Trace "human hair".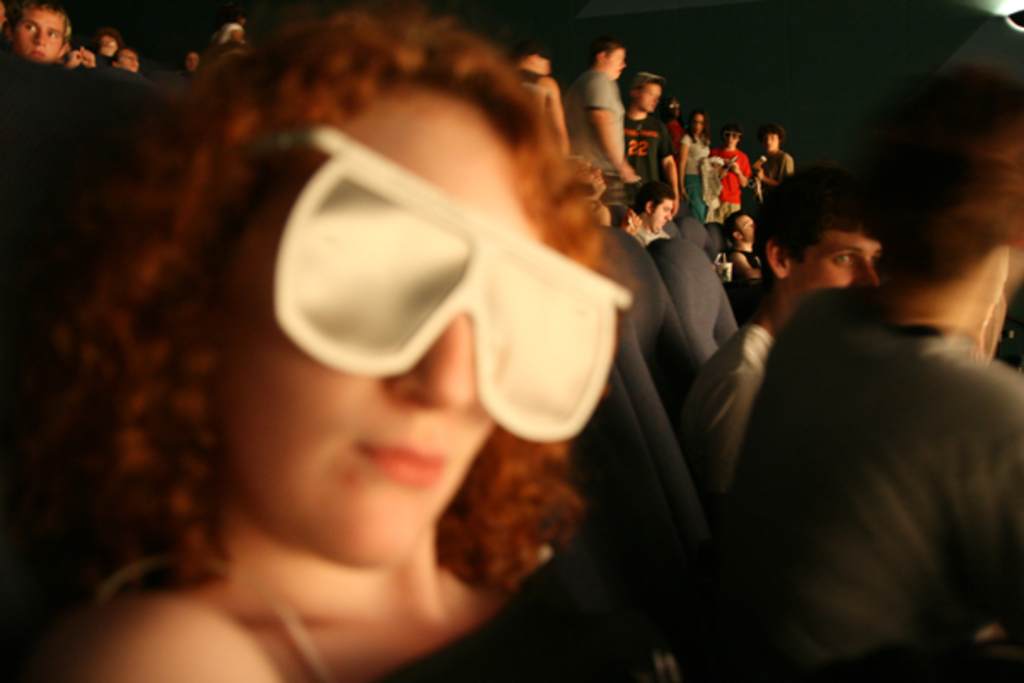
Traced to crop(565, 155, 601, 193).
